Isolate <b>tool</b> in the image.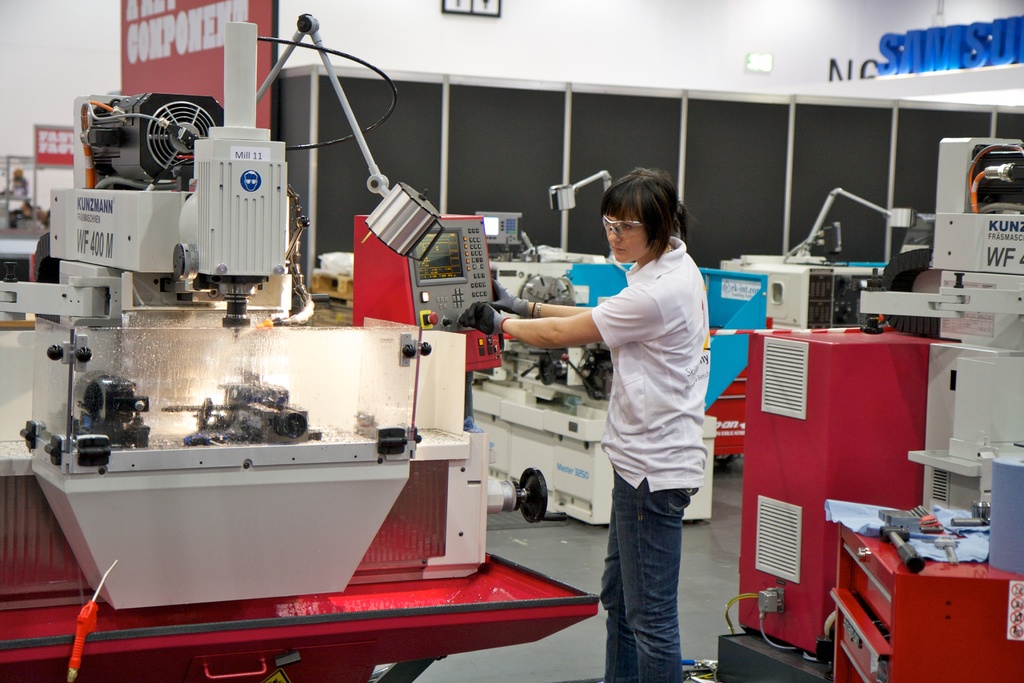
Isolated region: detection(940, 531, 965, 572).
